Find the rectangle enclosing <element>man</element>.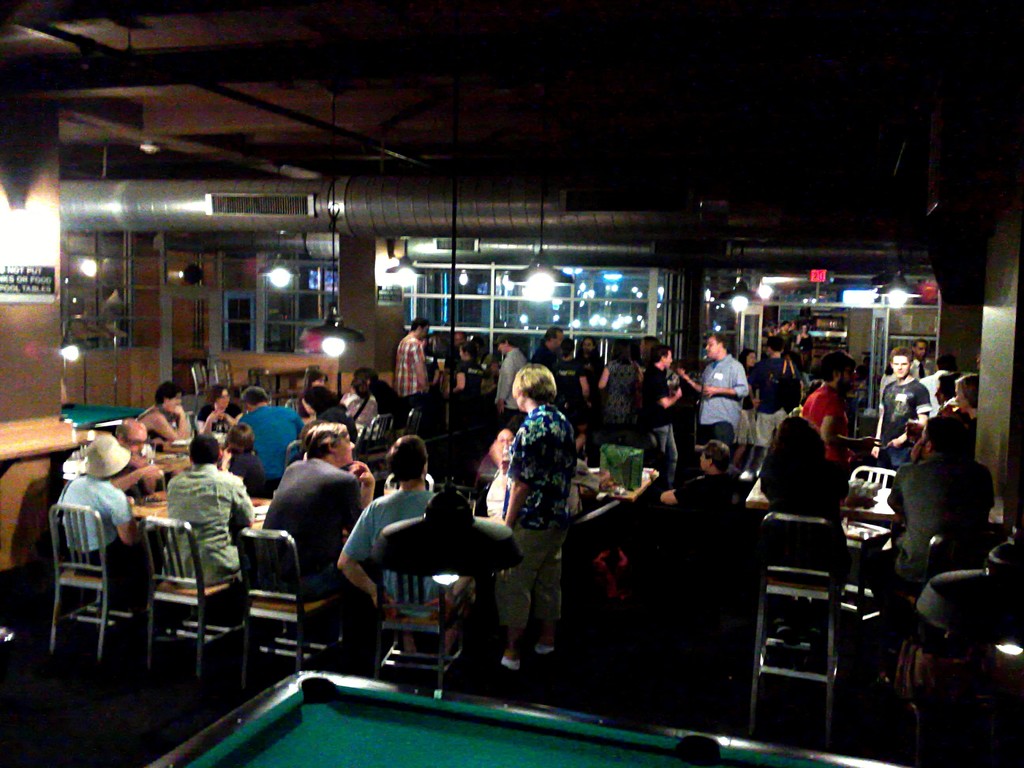
[340,431,456,671].
